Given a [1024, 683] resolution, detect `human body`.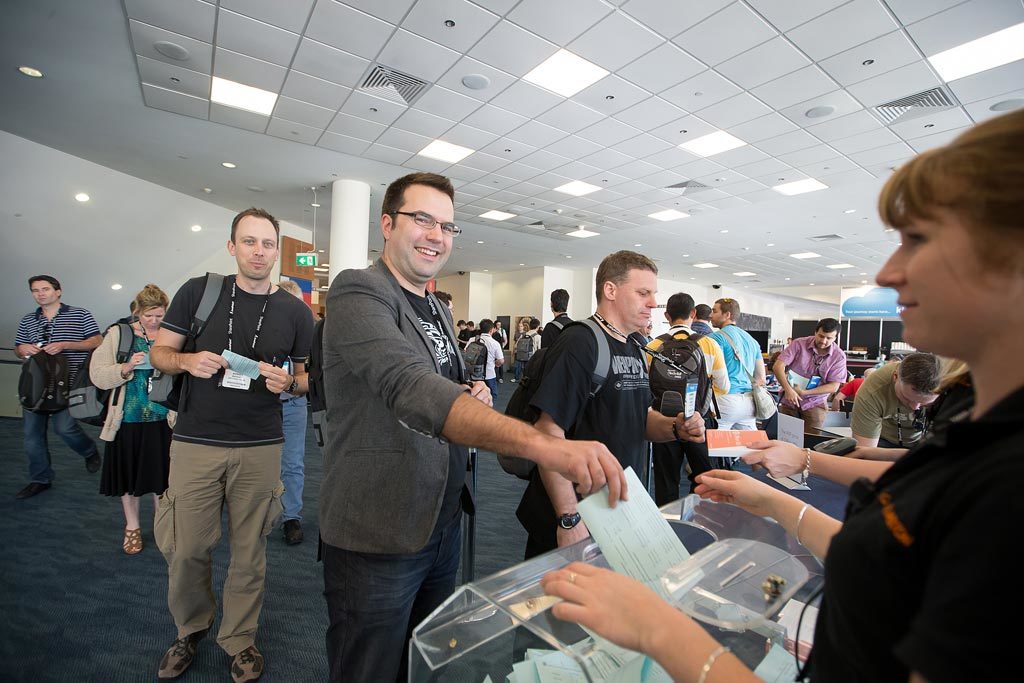
15/297/100/495.
